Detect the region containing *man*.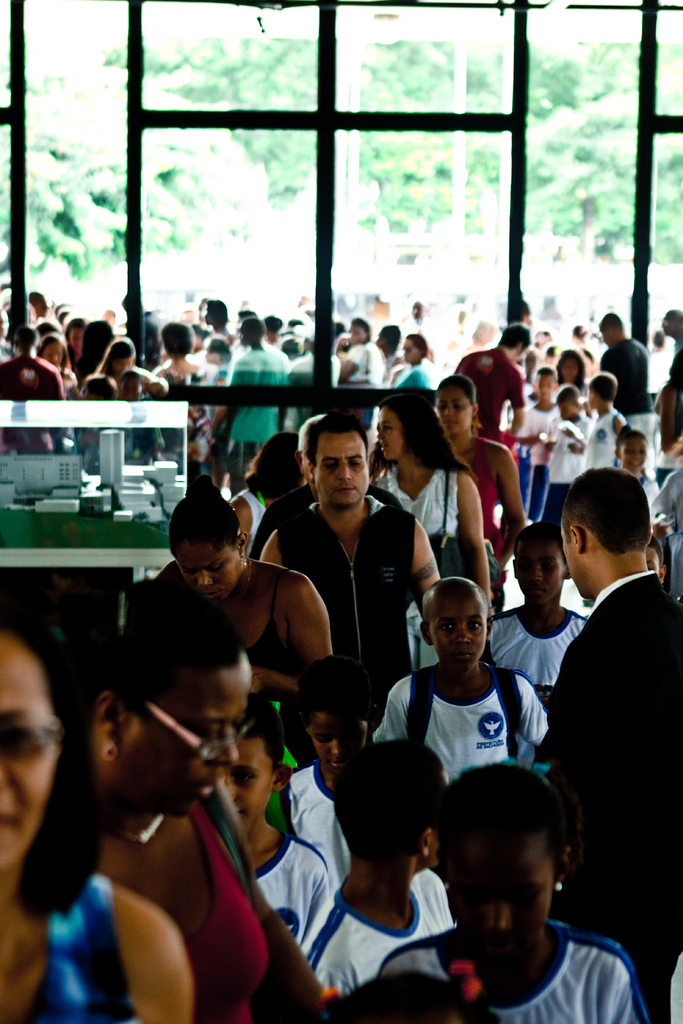
454, 319, 532, 456.
